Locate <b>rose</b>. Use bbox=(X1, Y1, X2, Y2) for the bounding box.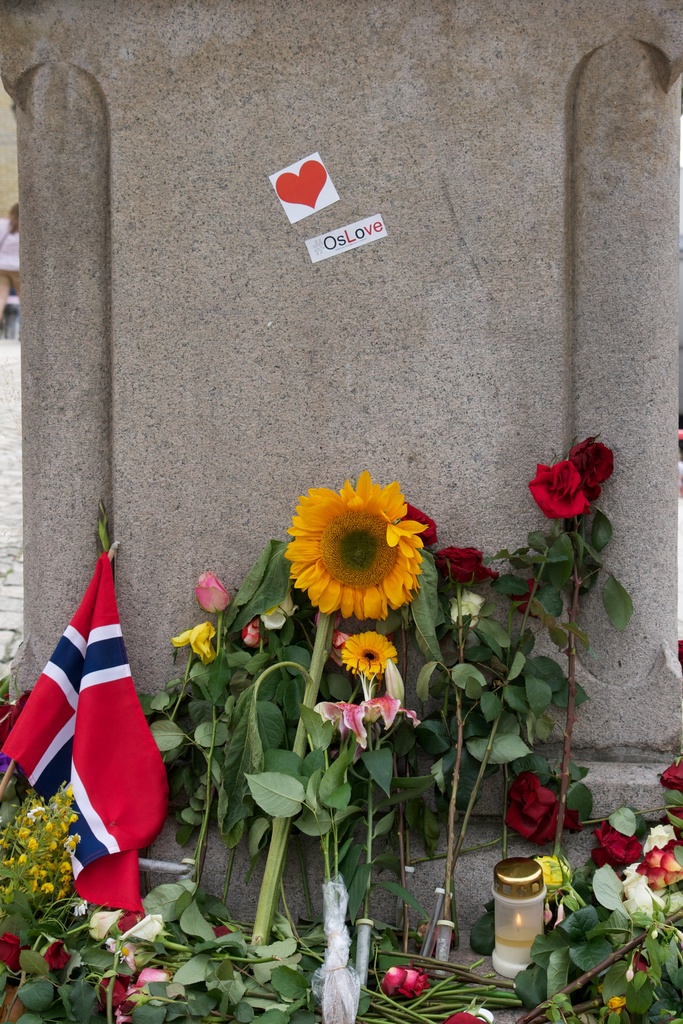
bbox=(243, 616, 270, 646).
